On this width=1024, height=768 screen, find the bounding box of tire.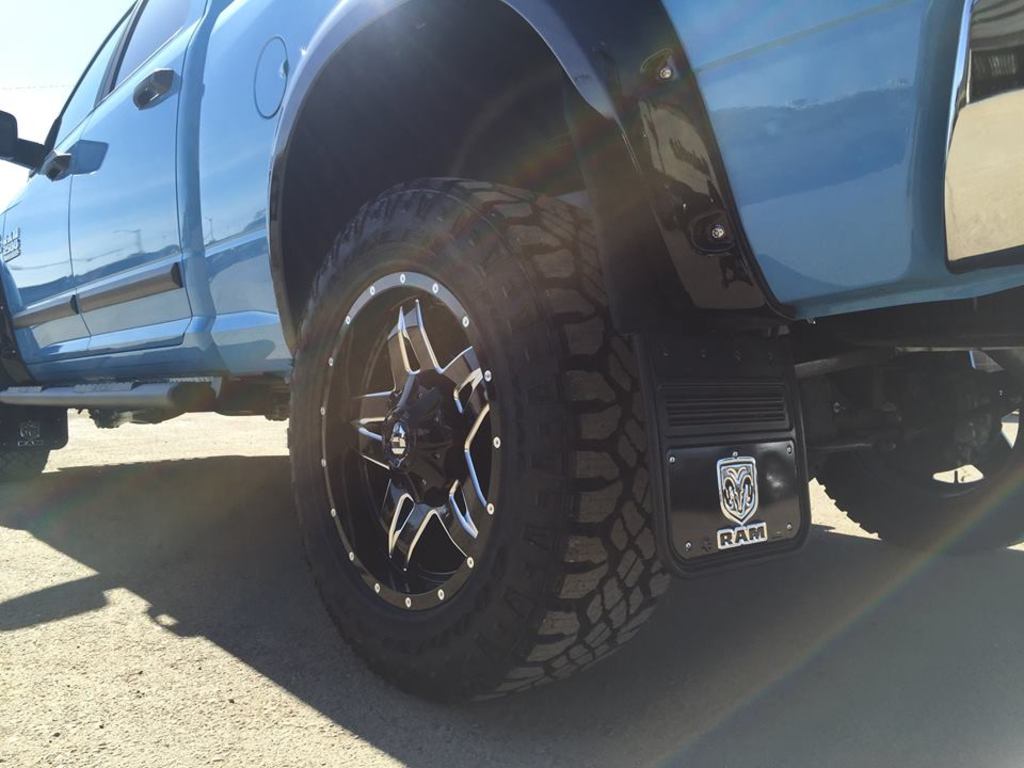
Bounding box: <bbox>0, 286, 47, 484</bbox>.
